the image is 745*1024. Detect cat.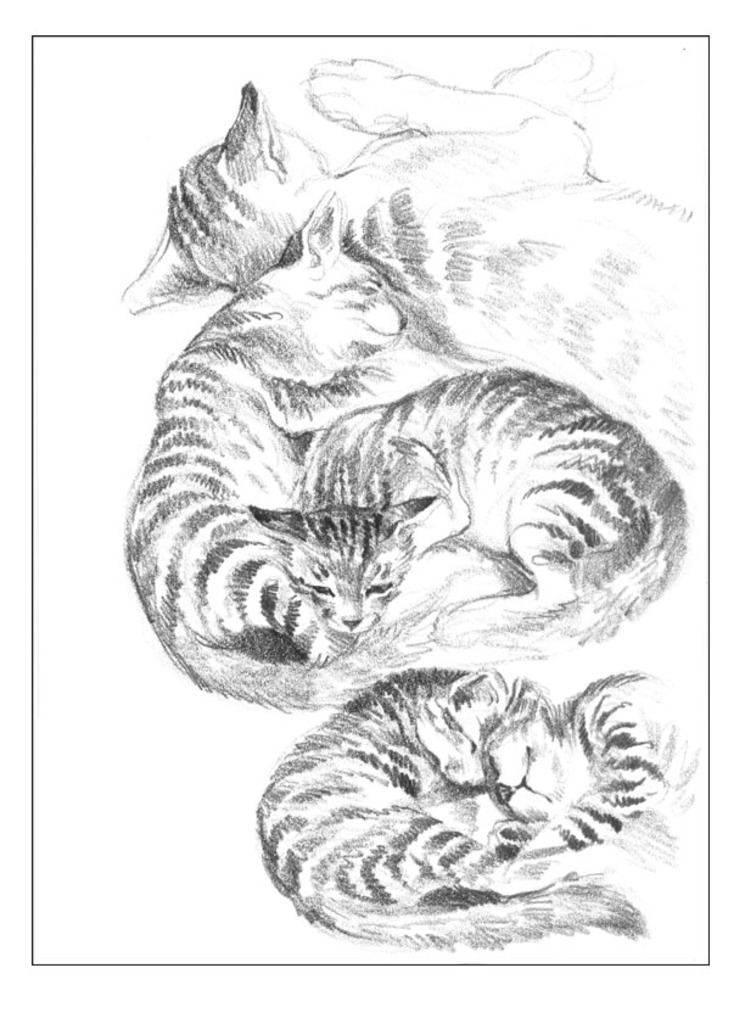
Detection: l=256, t=365, r=690, b=654.
